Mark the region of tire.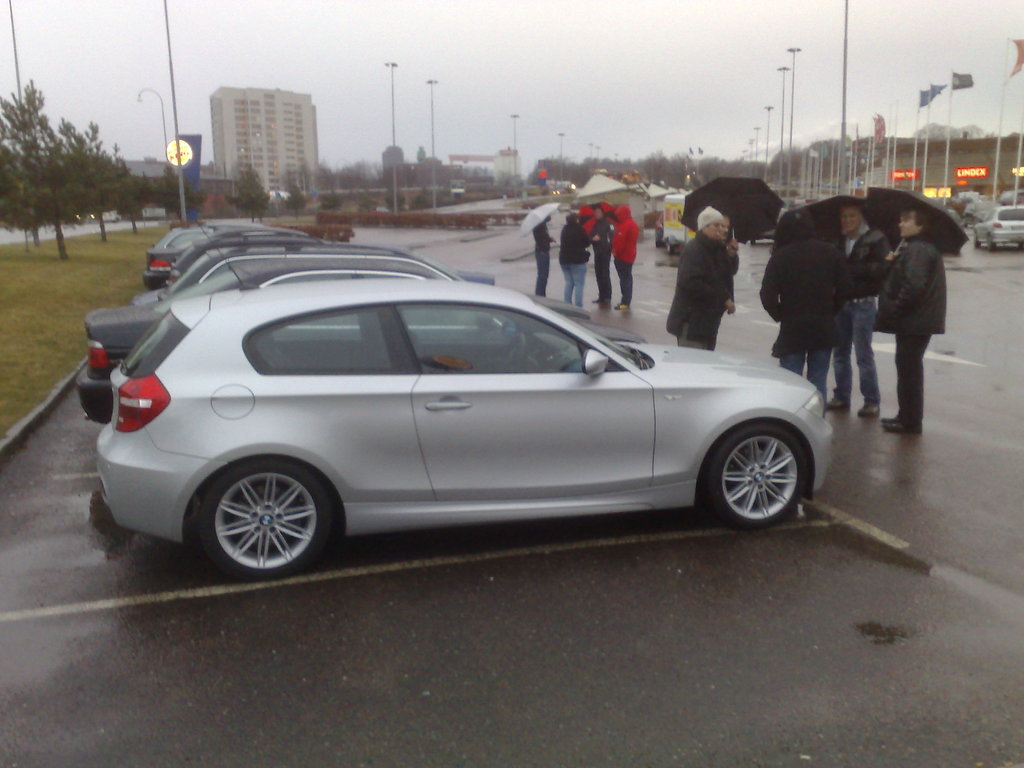
Region: left=973, top=232, right=981, bottom=246.
